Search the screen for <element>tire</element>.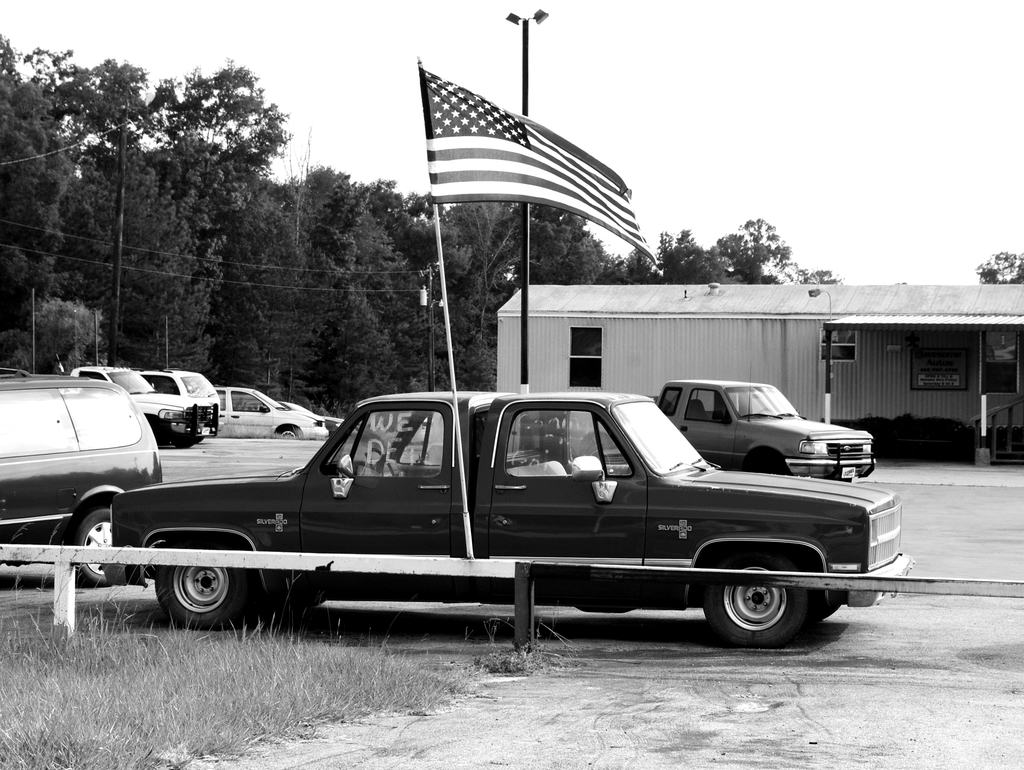
Found at locate(173, 436, 191, 450).
